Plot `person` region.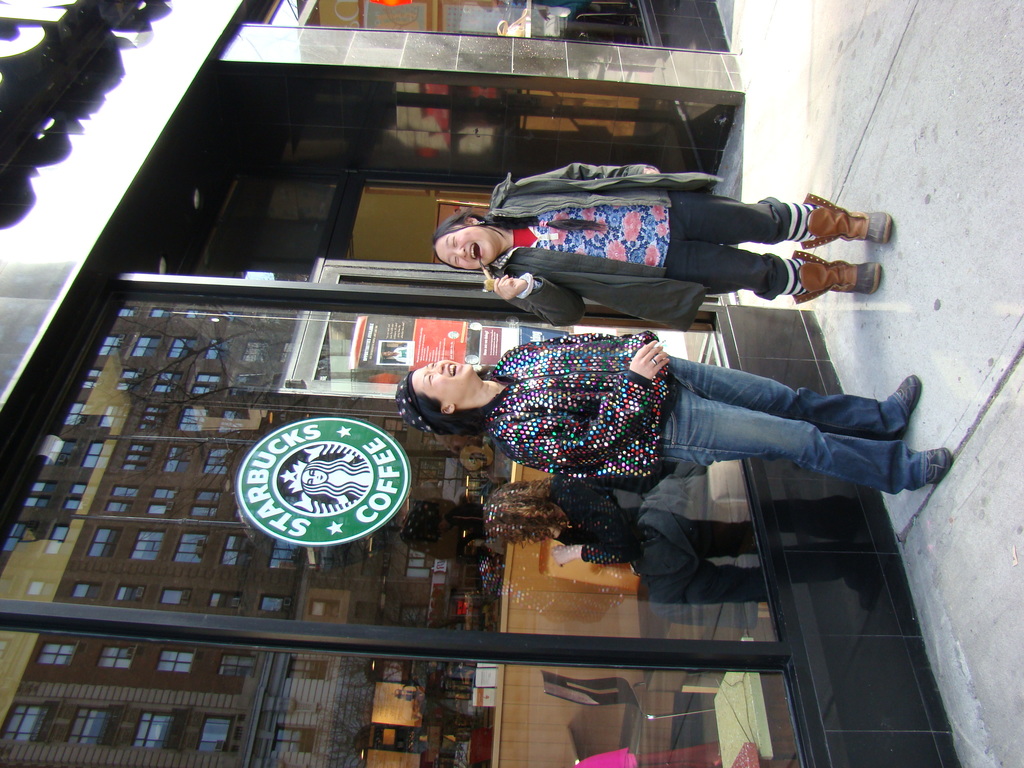
Plotted at x1=394, y1=328, x2=954, y2=495.
